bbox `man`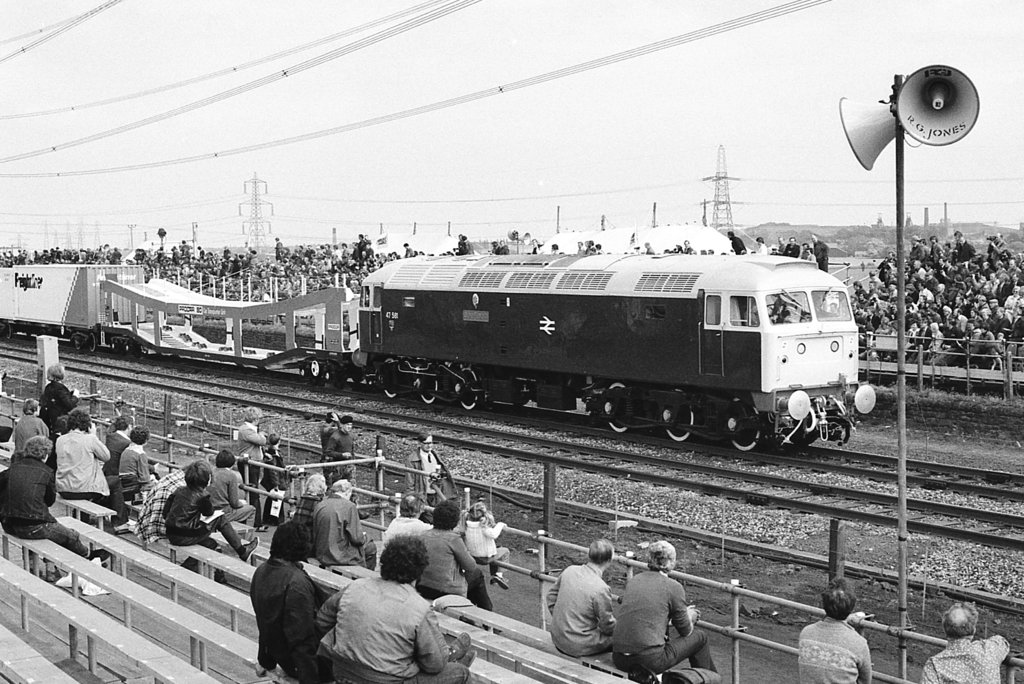
[621,553,713,678]
